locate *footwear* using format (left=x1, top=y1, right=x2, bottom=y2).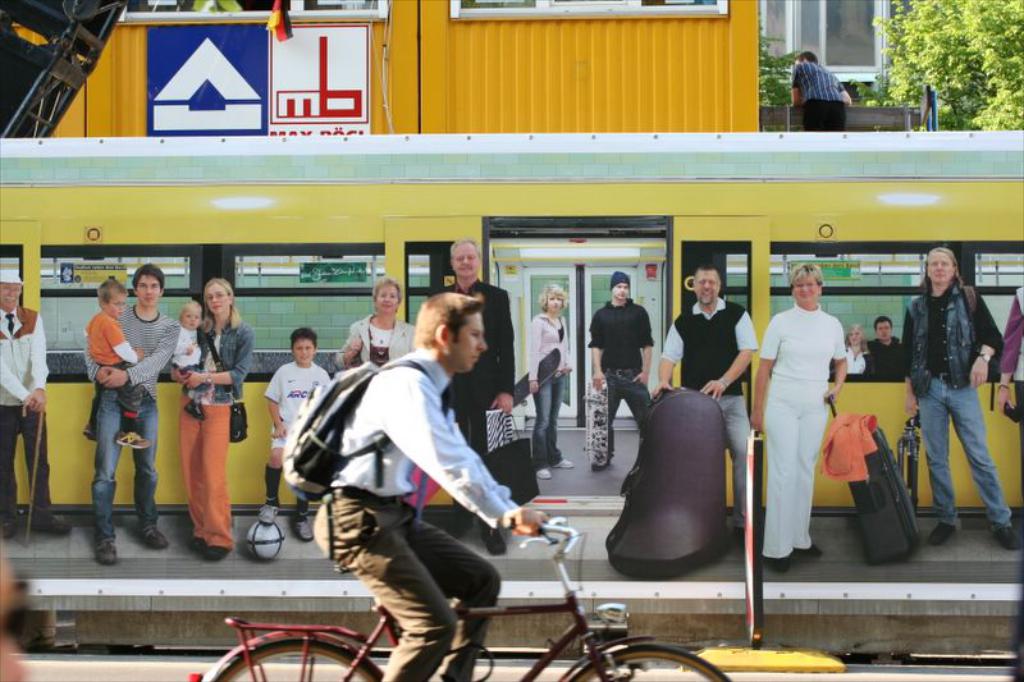
(left=205, top=546, right=230, bottom=562).
